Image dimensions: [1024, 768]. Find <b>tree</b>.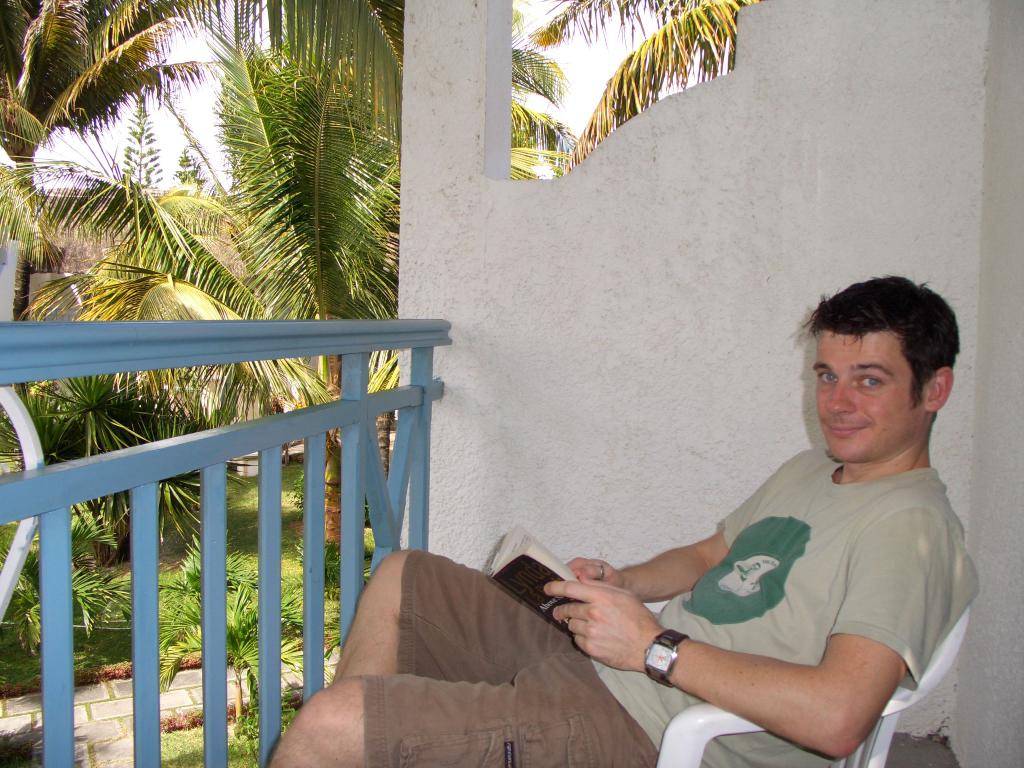
0 0 236 298.
